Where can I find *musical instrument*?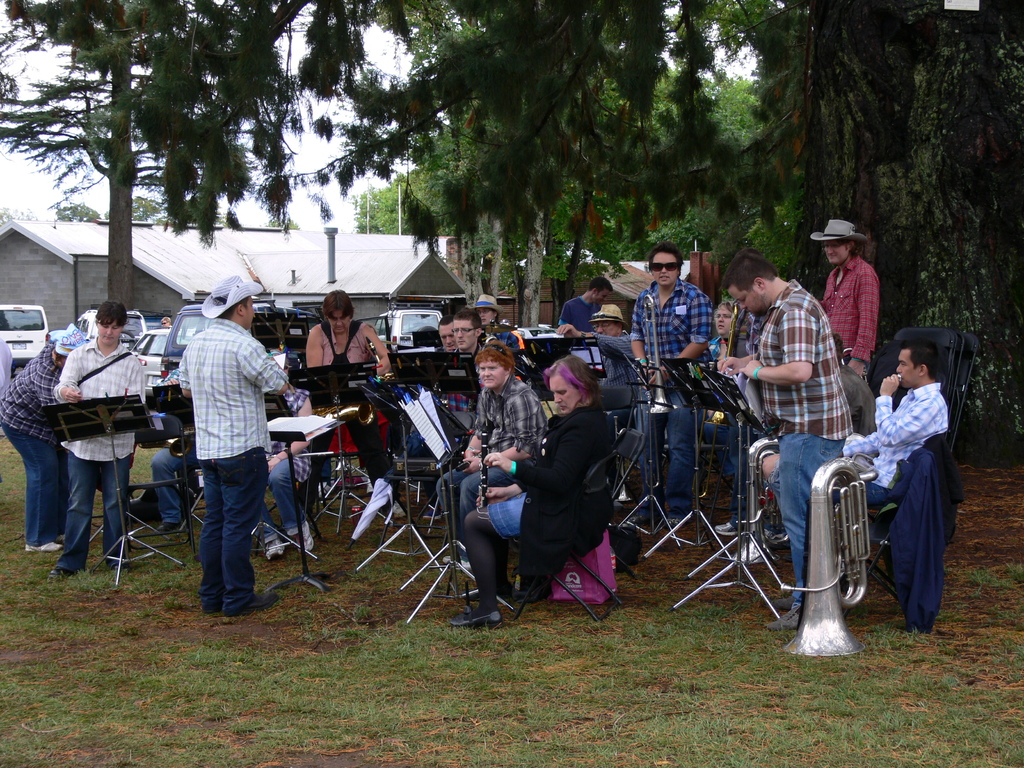
You can find it at x1=712, y1=296, x2=741, y2=426.
